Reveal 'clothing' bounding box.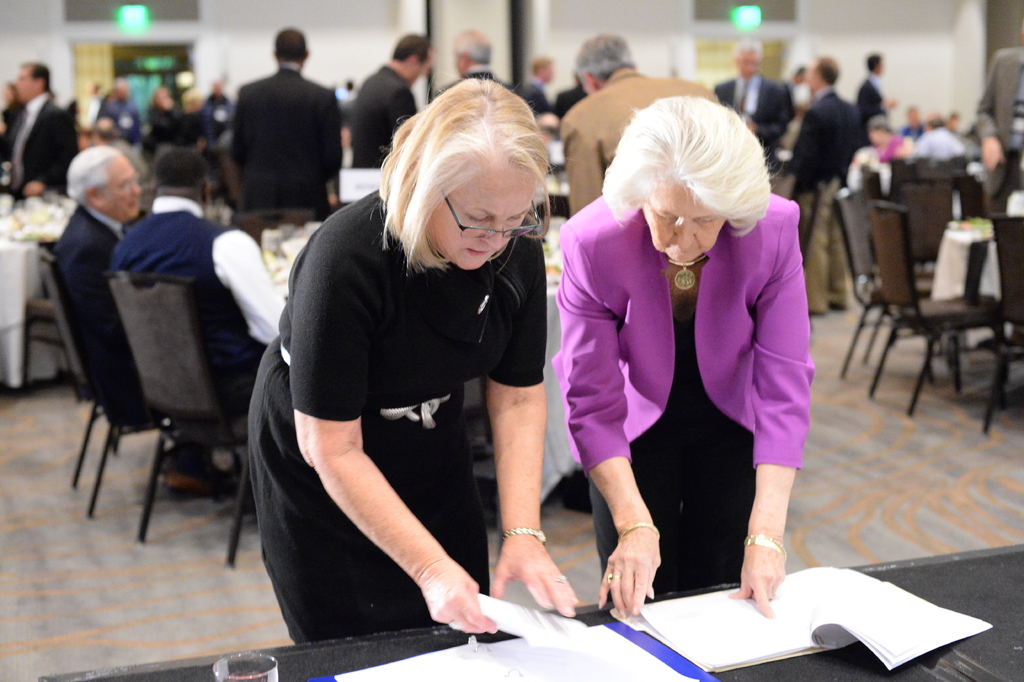
Revealed: pyautogui.locateOnScreen(911, 125, 967, 162).
